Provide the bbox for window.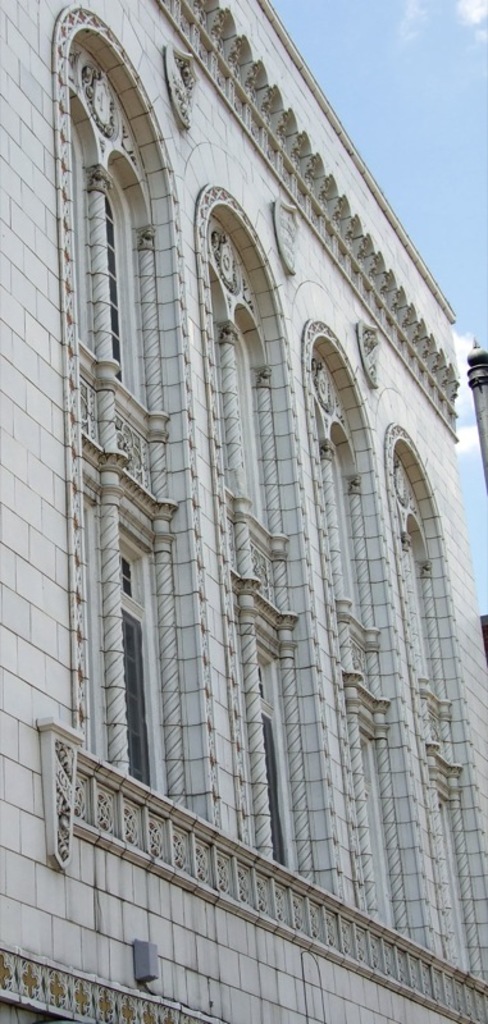
rect(110, 586, 160, 797).
